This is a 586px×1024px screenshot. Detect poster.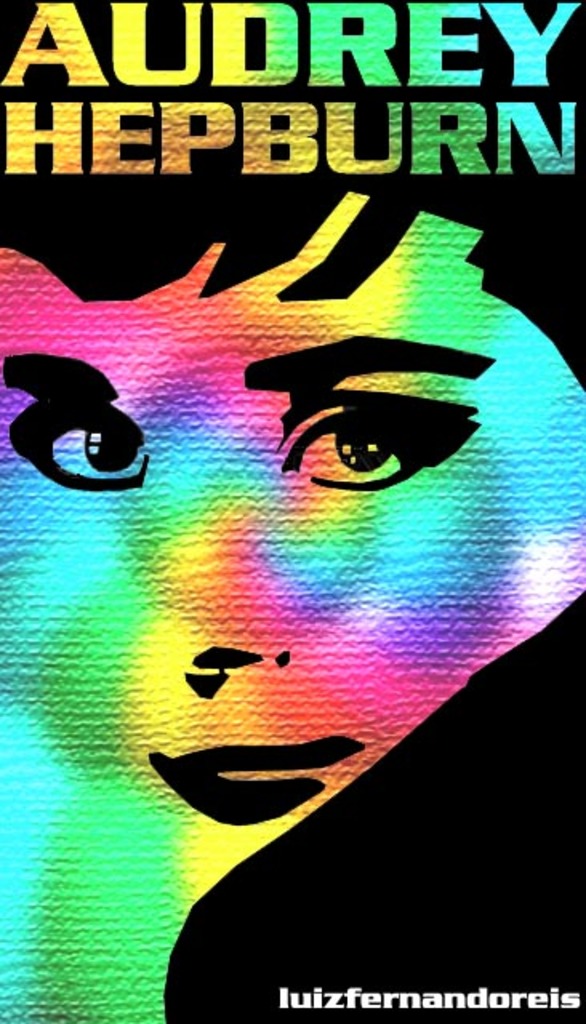
left=0, top=0, right=584, bottom=1022.
